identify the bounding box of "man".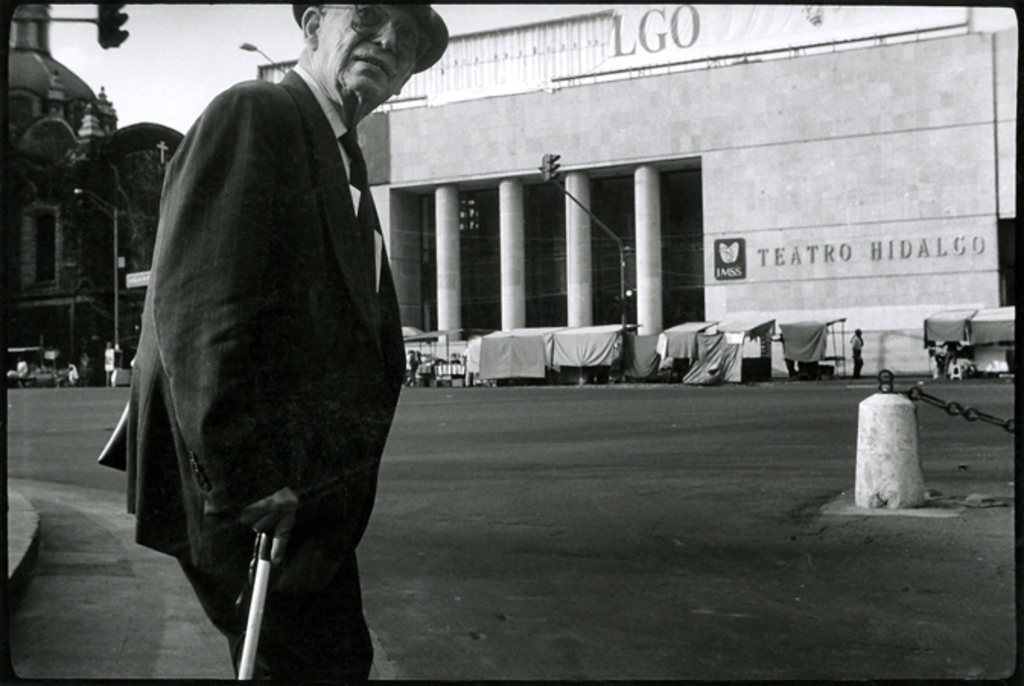
bbox=[123, 2, 408, 659].
